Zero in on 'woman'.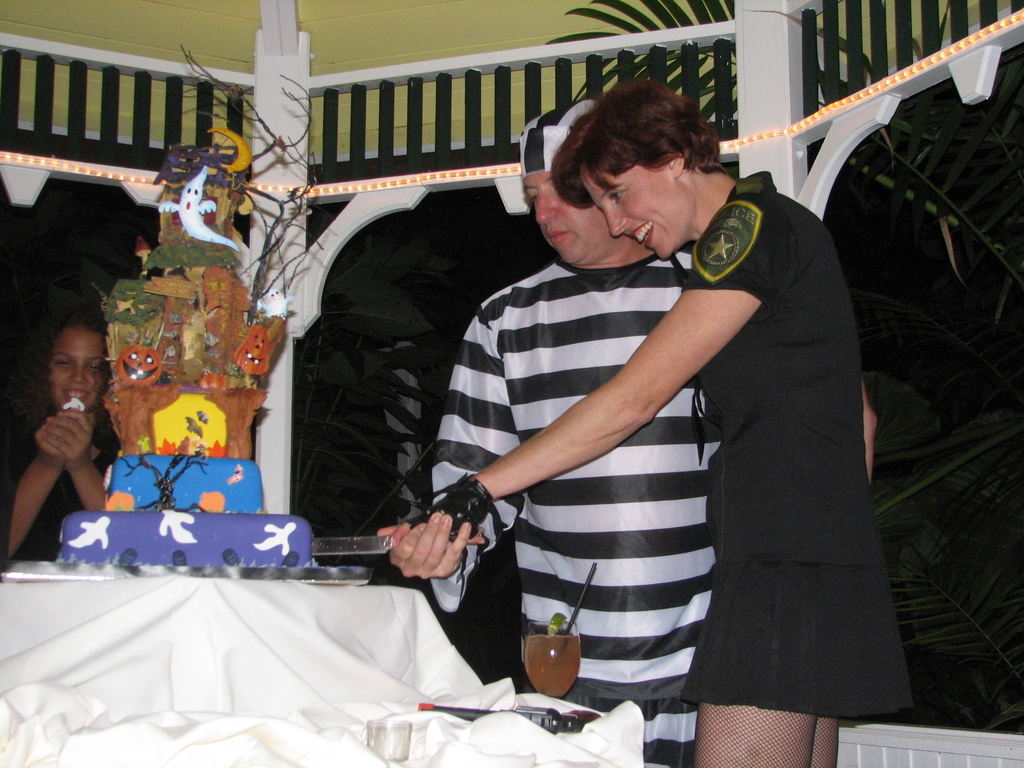
Zeroed in: crop(369, 74, 878, 767).
